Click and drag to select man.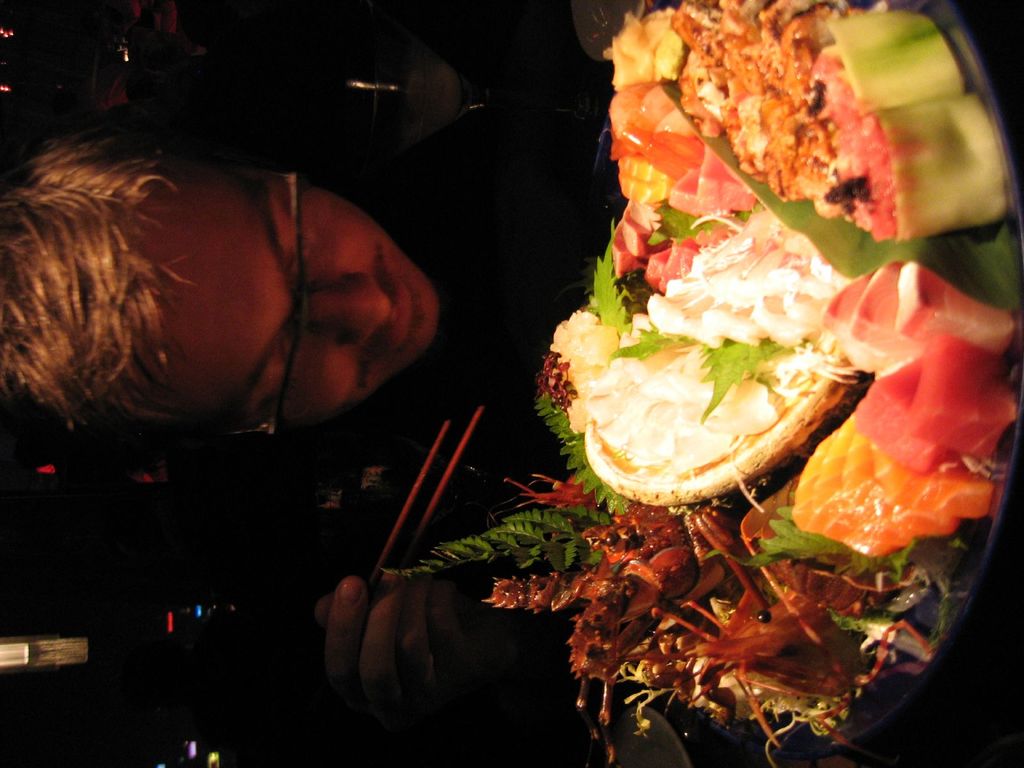
Selection: [left=0, top=0, right=655, bottom=767].
